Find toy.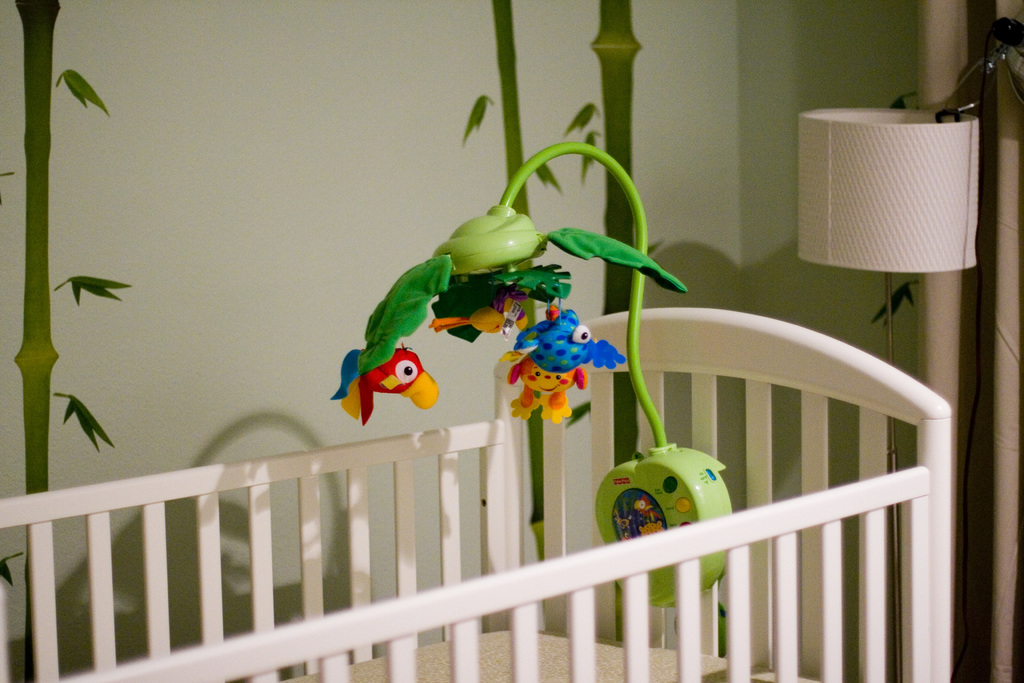
x1=428 y1=259 x2=573 y2=343.
